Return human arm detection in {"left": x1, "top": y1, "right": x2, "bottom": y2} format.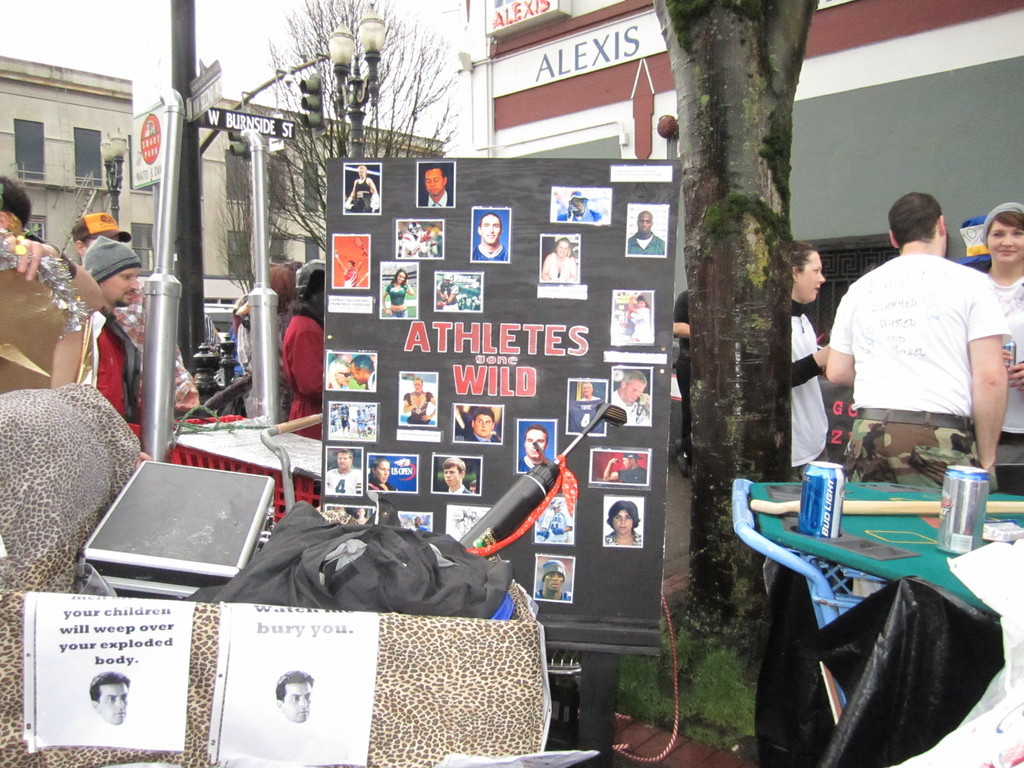
{"left": 10, "top": 237, "right": 103, "bottom": 317}.
